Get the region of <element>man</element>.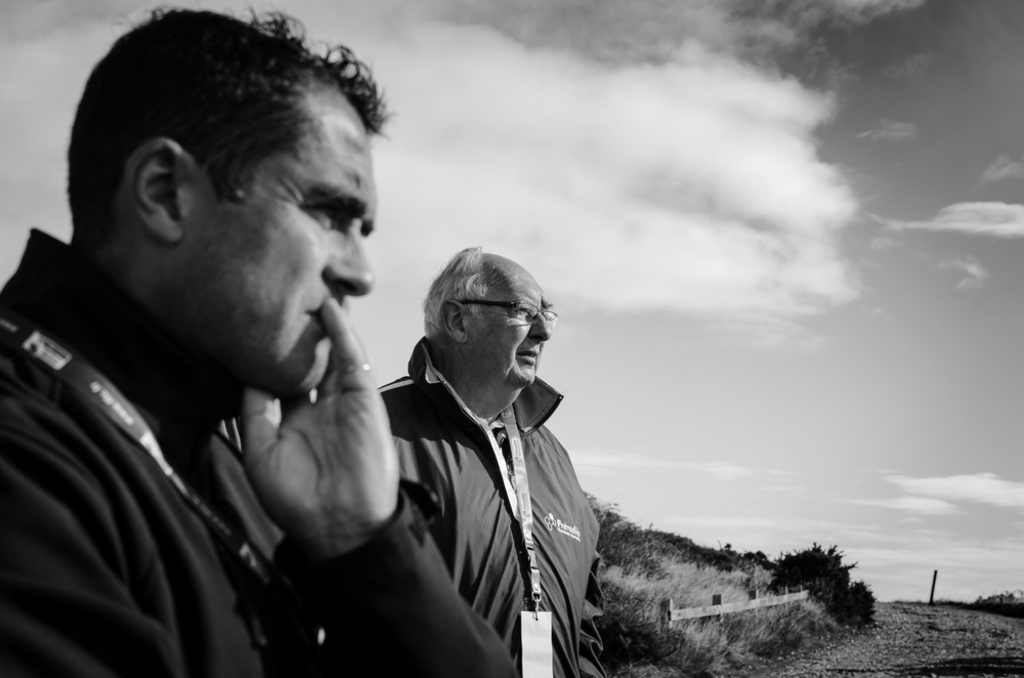
(1,7,515,677).
